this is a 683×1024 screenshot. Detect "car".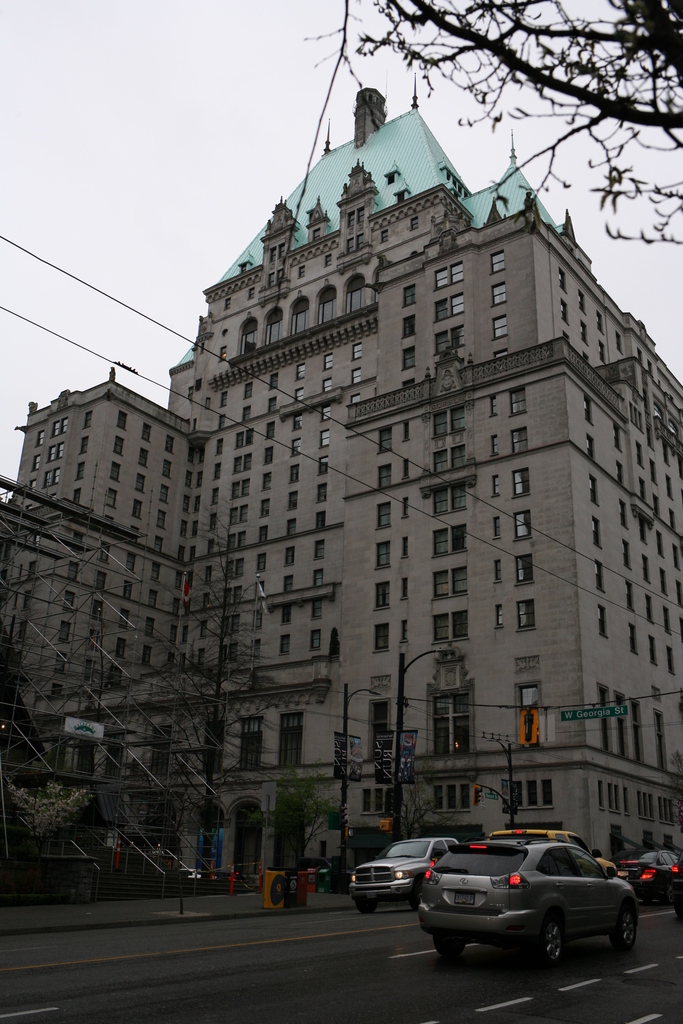
[left=183, top=868, right=218, bottom=879].
